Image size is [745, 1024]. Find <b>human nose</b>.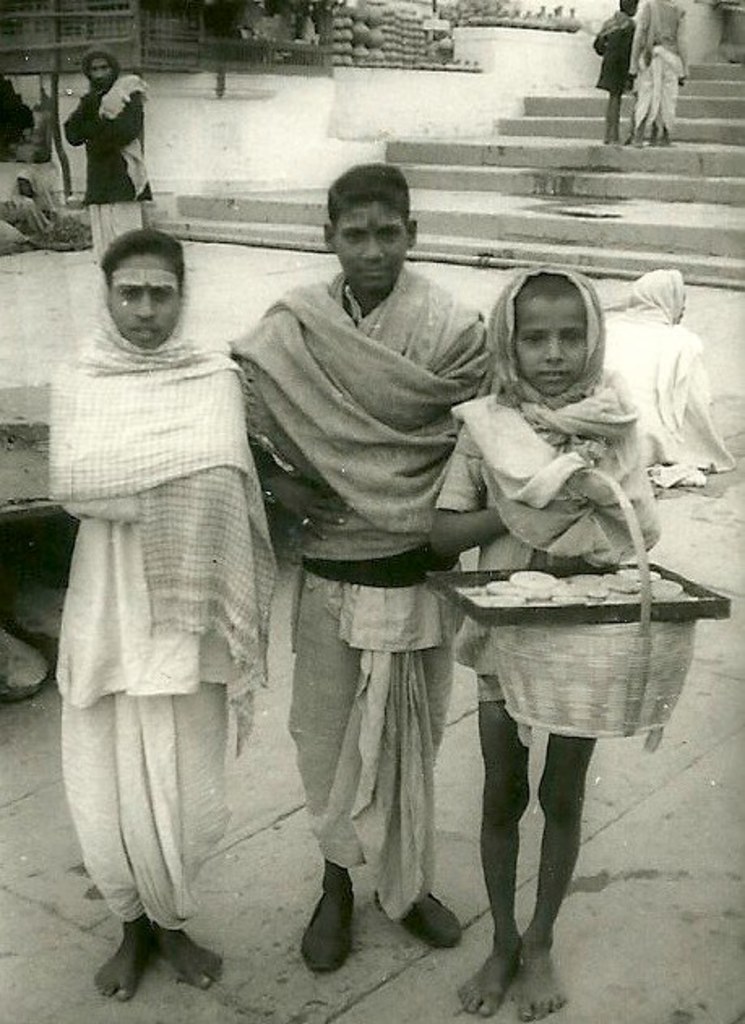
(136, 290, 157, 318).
